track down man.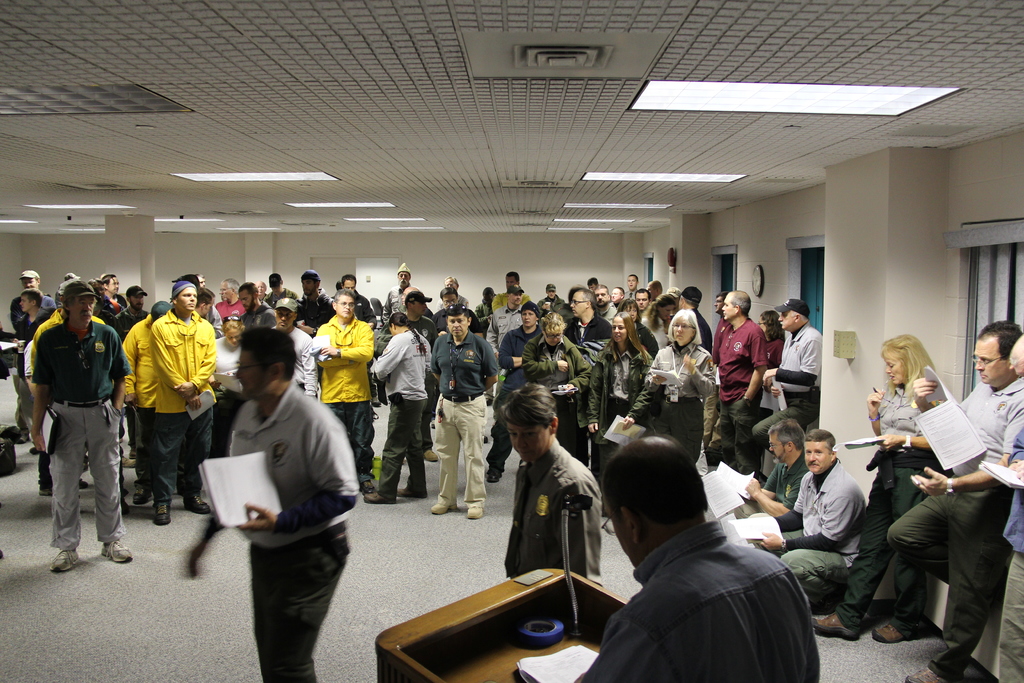
Tracked to x1=881, y1=320, x2=1023, y2=682.
